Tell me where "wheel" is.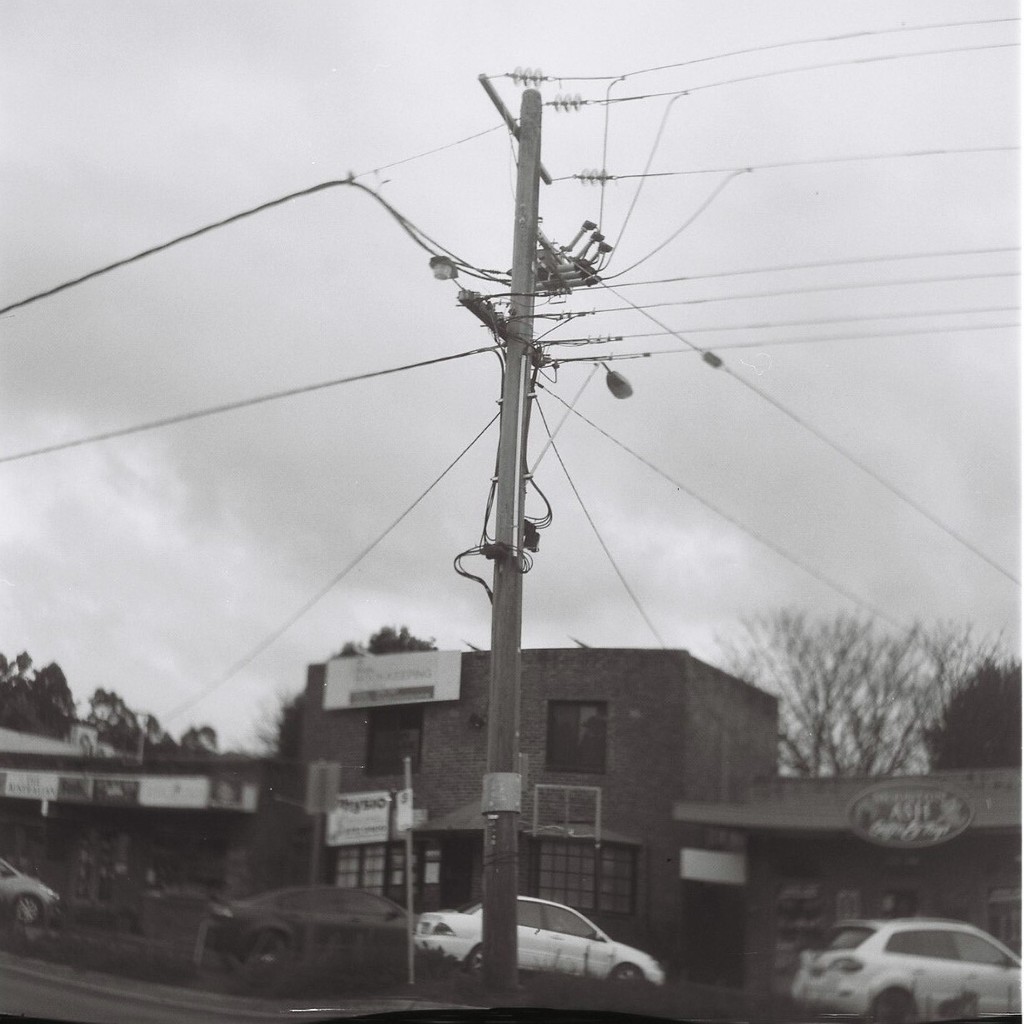
"wheel" is at 11/896/41/924.
